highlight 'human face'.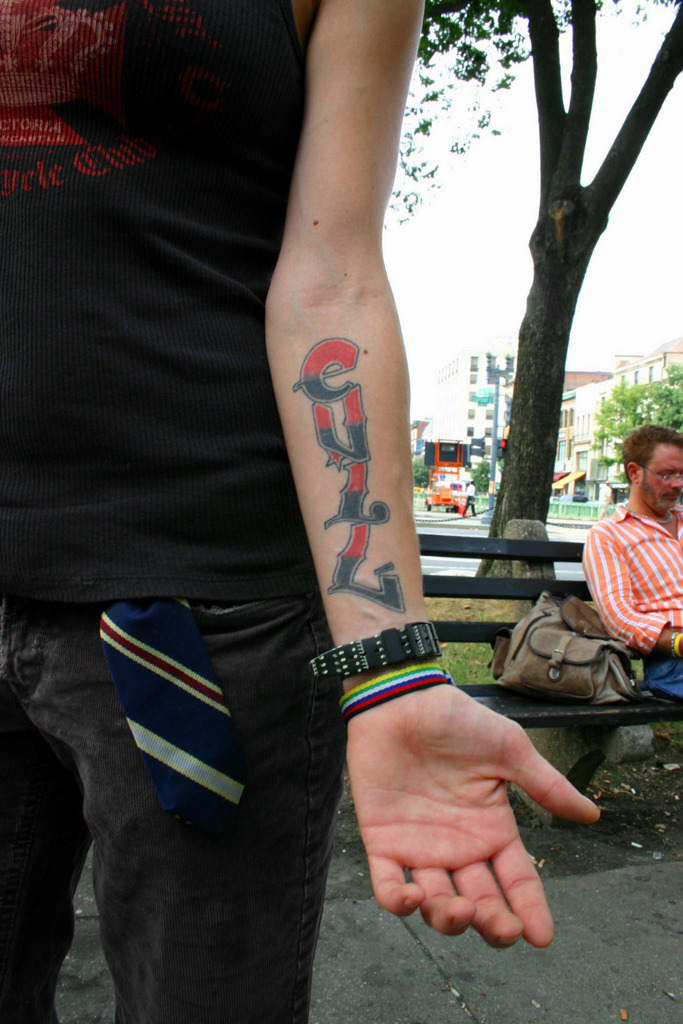
Highlighted region: [x1=641, y1=436, x2=682, y2=519].
